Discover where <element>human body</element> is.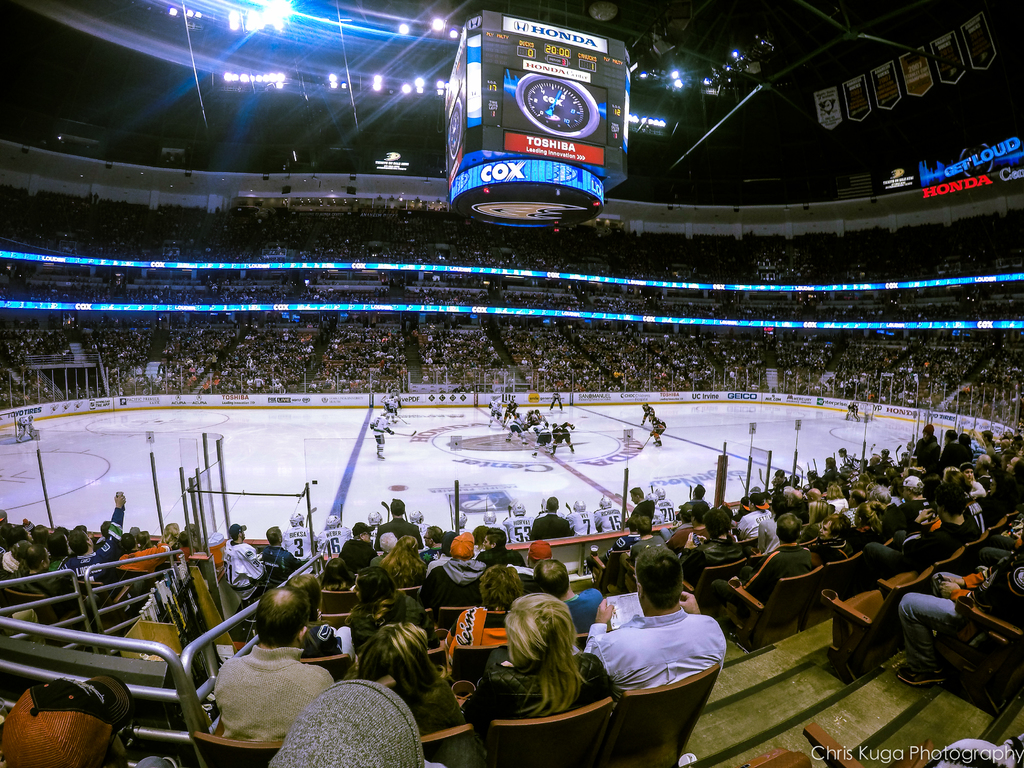
Discovered at <bbox>320, 525, 348, 560</bbox>.
